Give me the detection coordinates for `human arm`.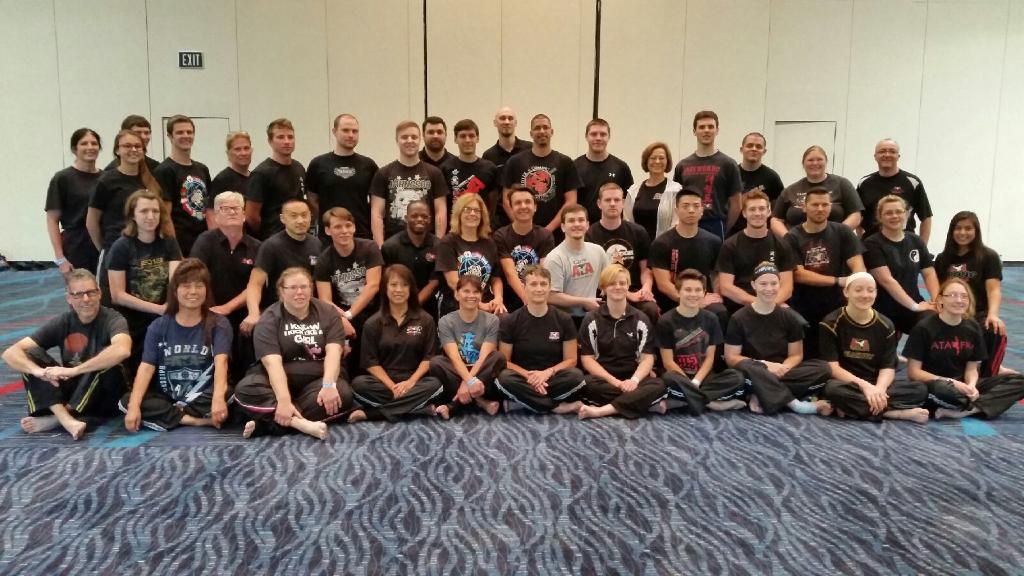
bbox=(961, 326, 980, 403).
